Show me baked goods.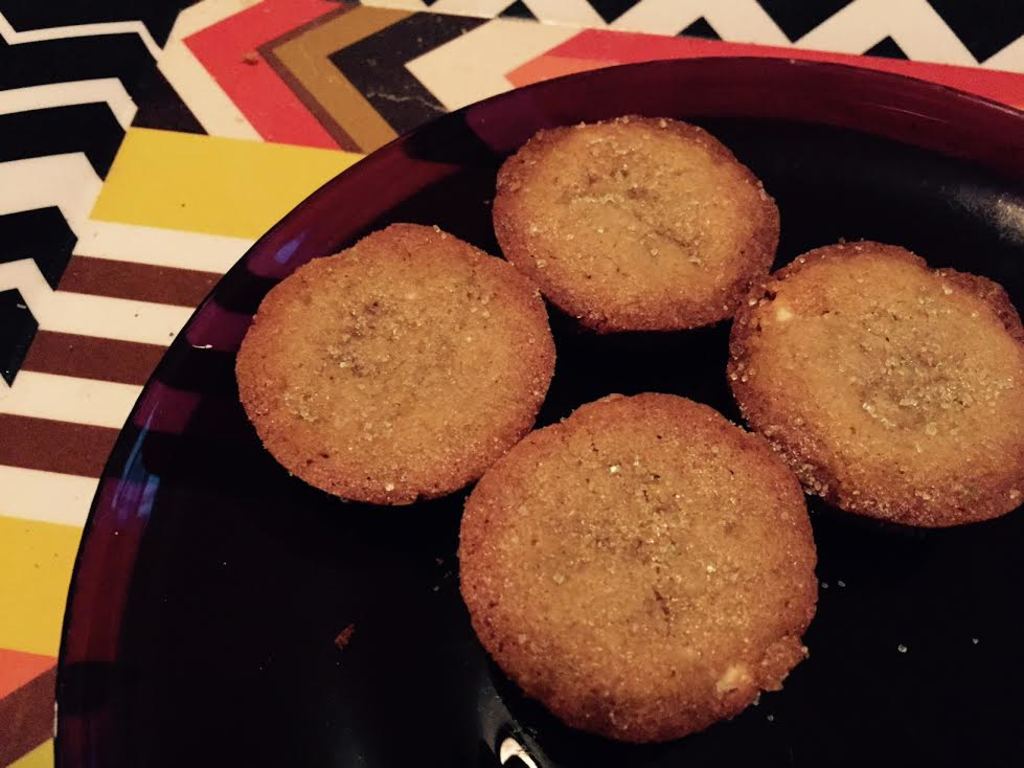
baked goods is here: 229:221:557:511.
